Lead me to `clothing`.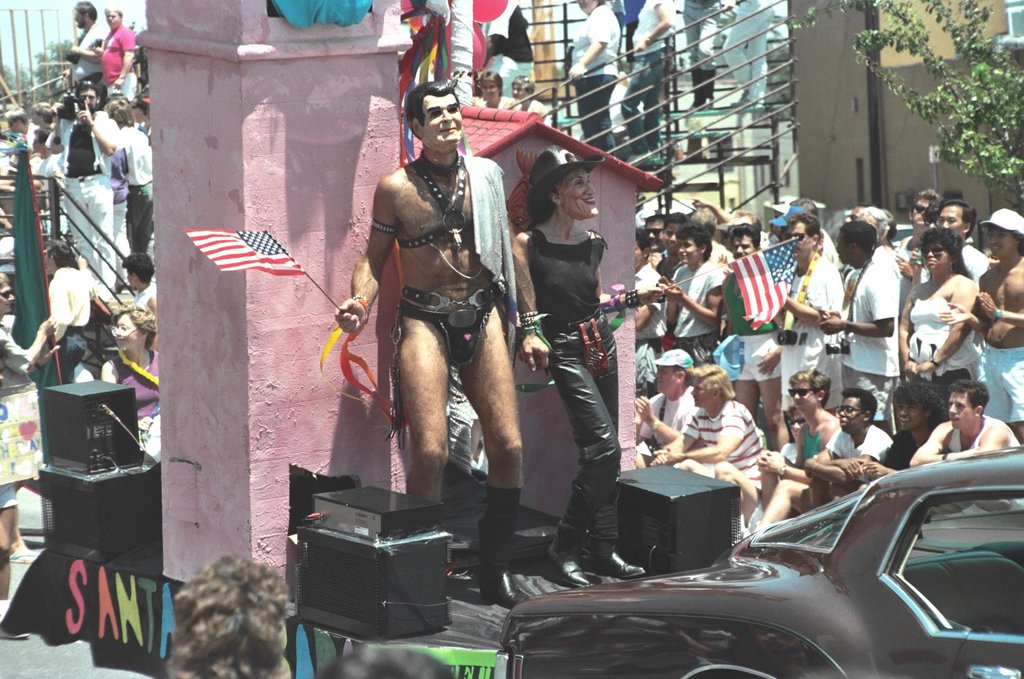
Lead to x1=938, y1=411, x2=1022, y2=456.
